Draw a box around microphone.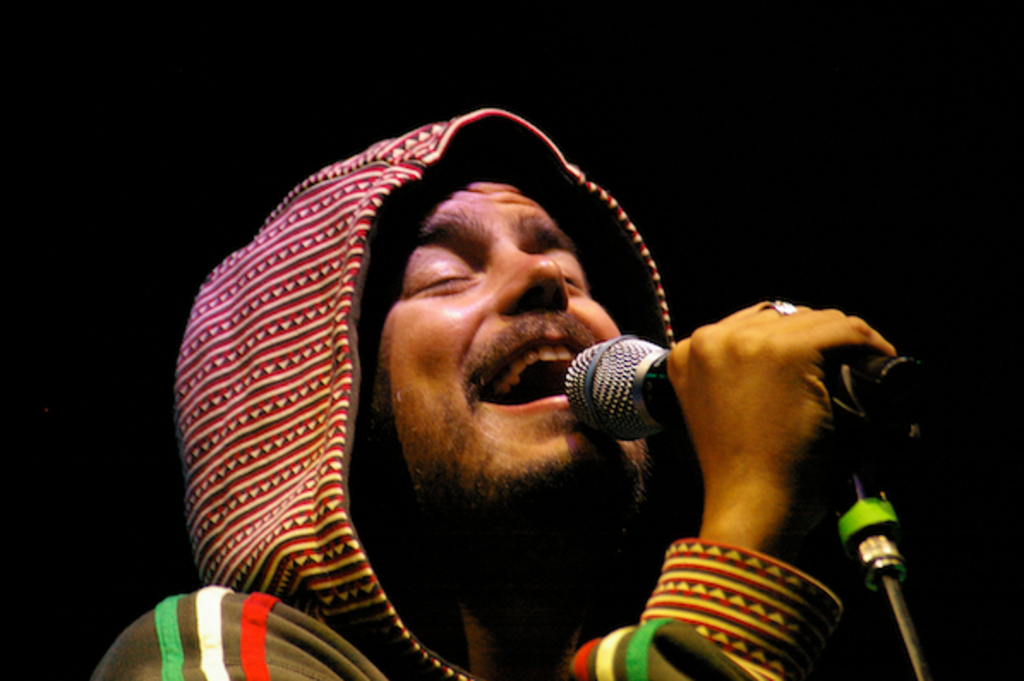
{"left": 566, "top": 329, "right": 933, "bottom": 451}.
